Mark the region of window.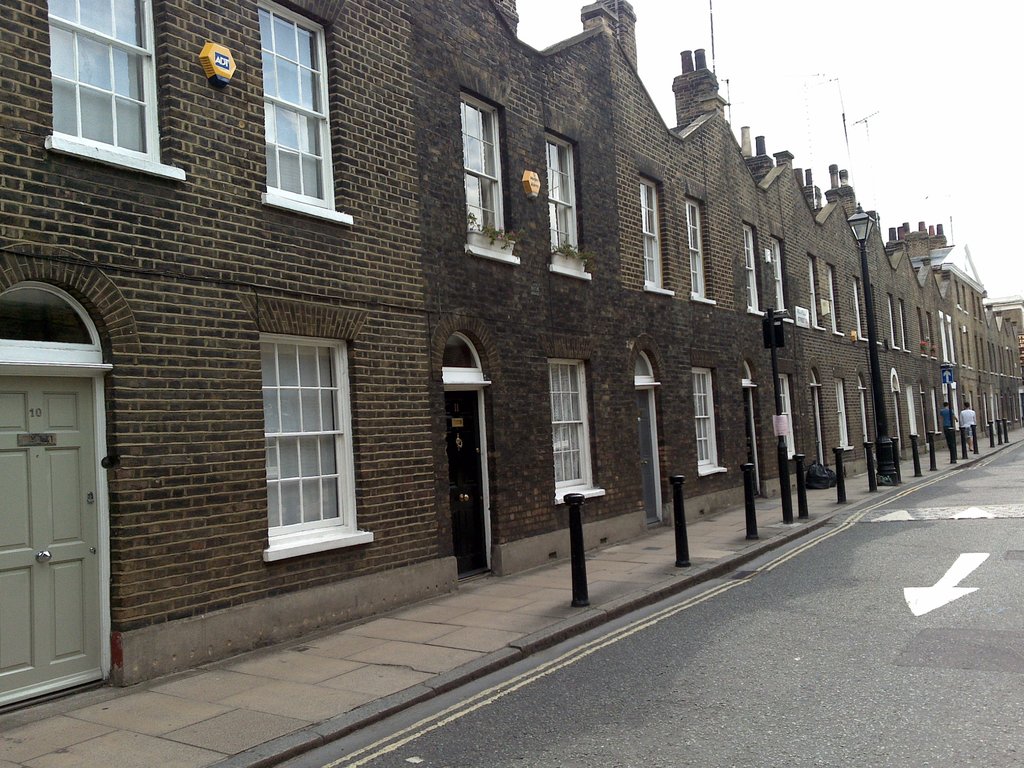
Region: [40,0,185,175].
